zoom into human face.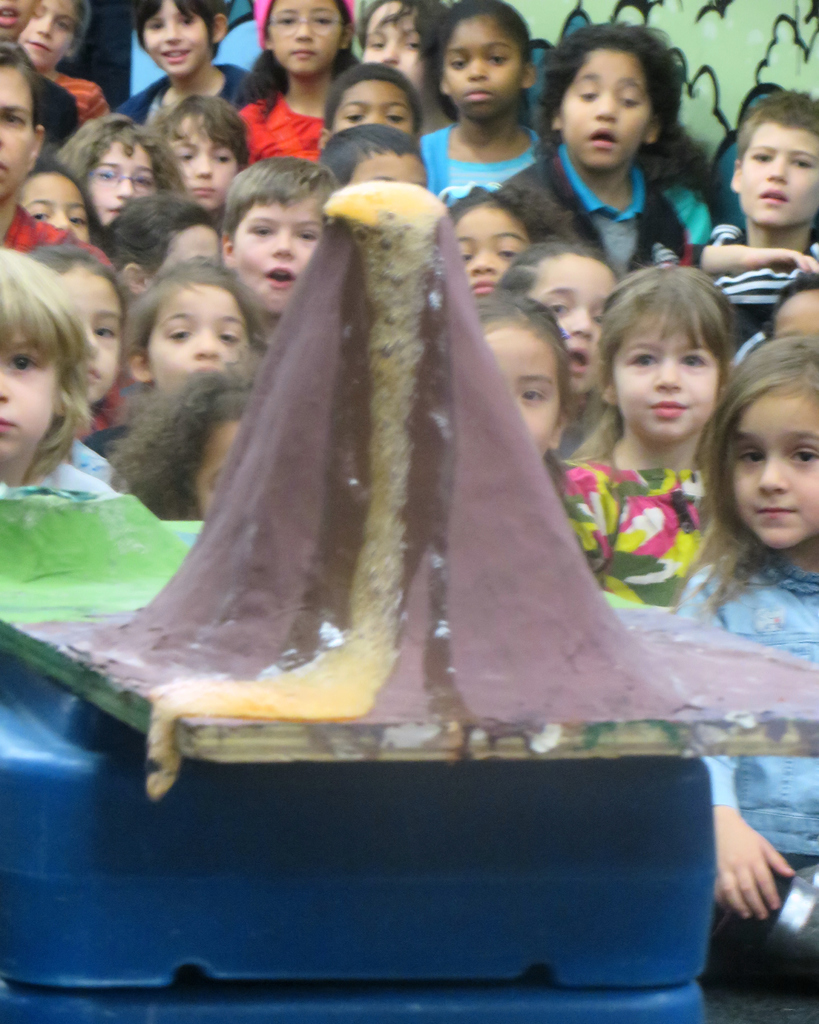
Zoom target: (left=561, top=49, right=660, bottom=173).
